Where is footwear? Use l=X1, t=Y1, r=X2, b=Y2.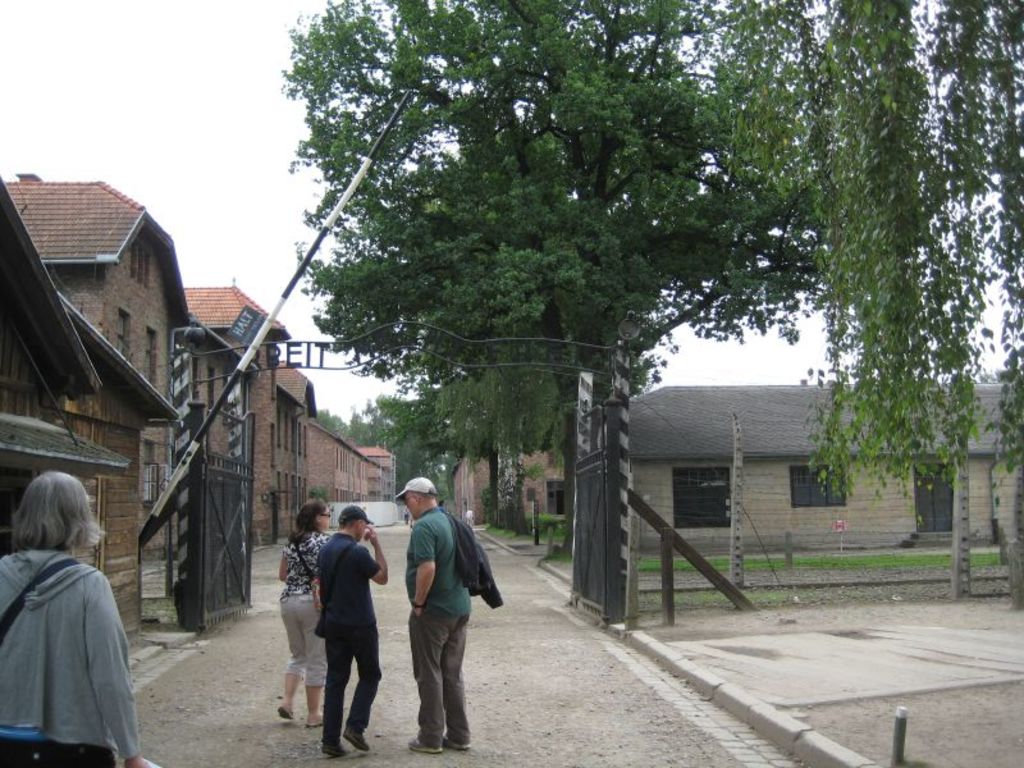
l=321, t=732, r=340, b=760.
